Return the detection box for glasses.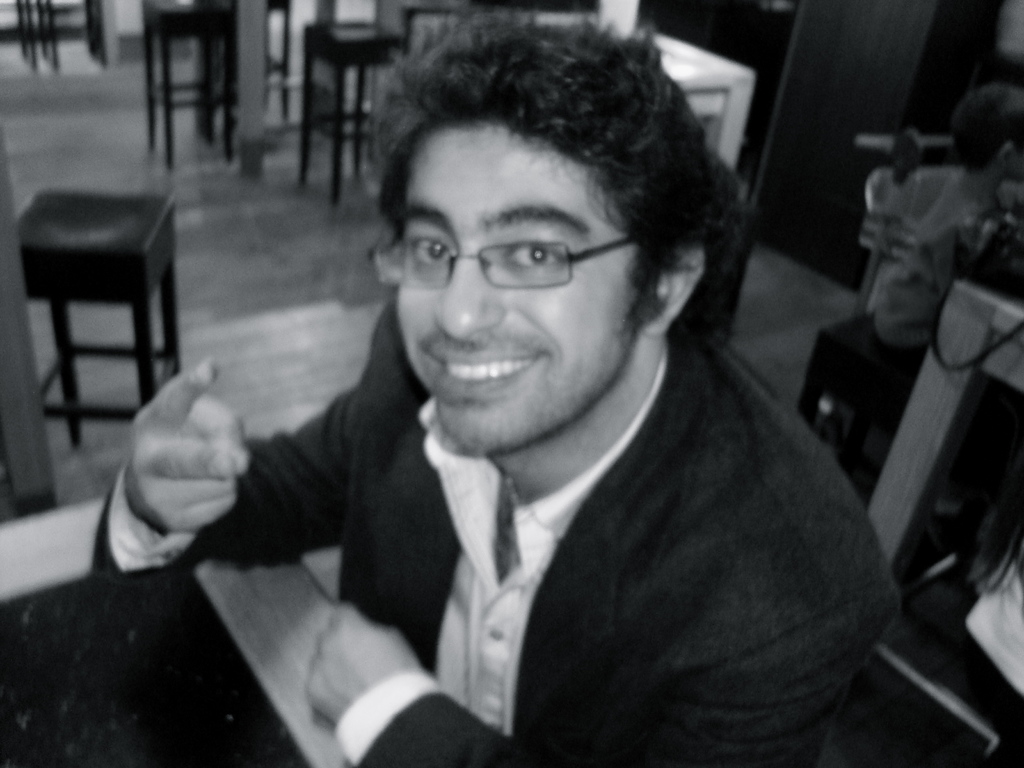
l=366, t=226, r=641, b=289.
